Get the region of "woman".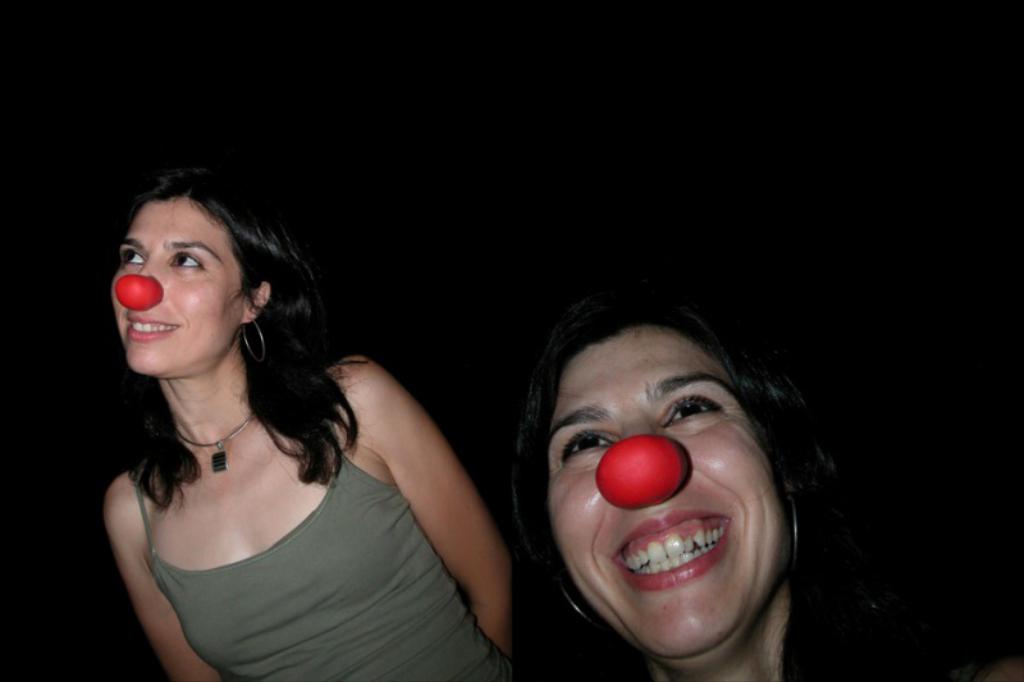
<bbox>502, 297, 908, 681</bbox>.
